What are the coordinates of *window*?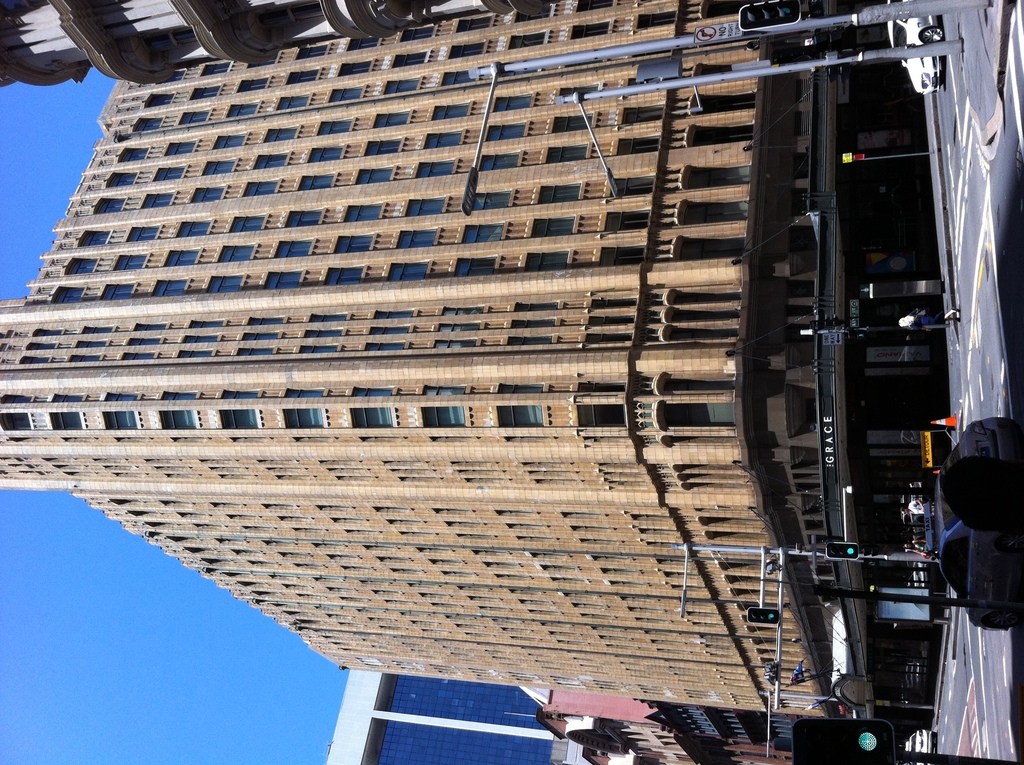
{"left": 349, "top": 407, "right": 397, "bottom": 428}.
